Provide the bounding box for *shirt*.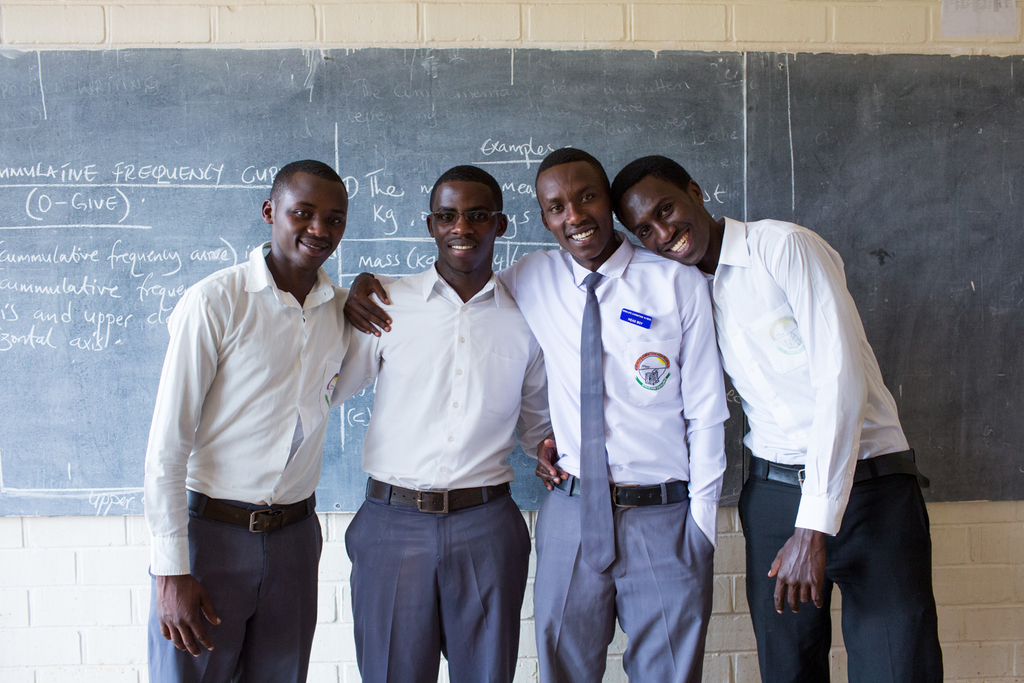
left=700, top=212, right=912, bottom=539.
